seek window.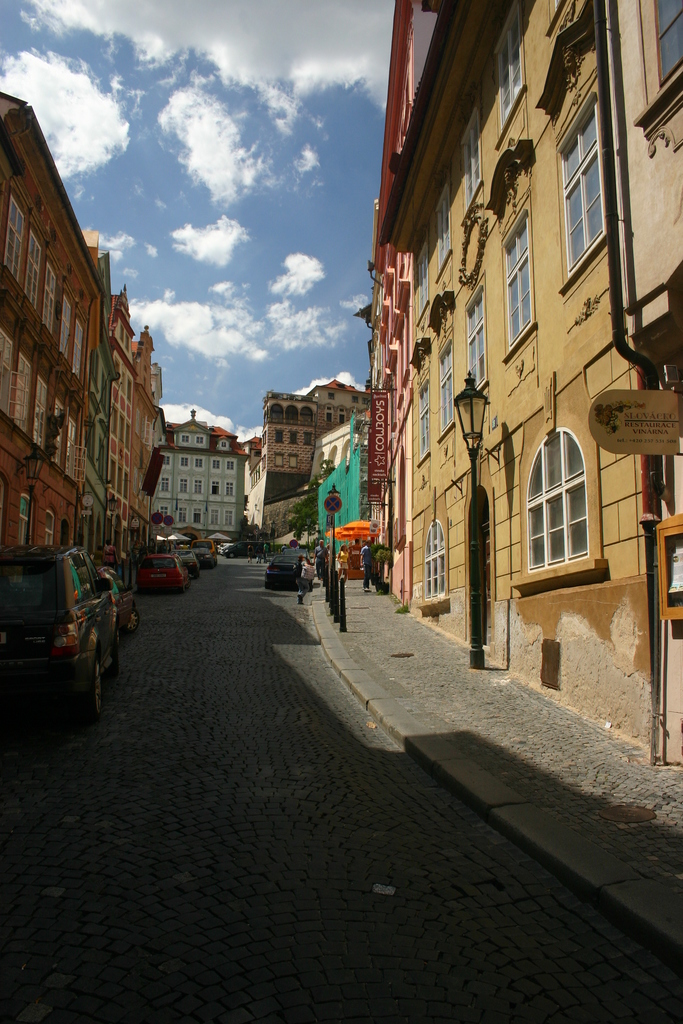
x1=408 y1=383 x2=432 y2=452.
